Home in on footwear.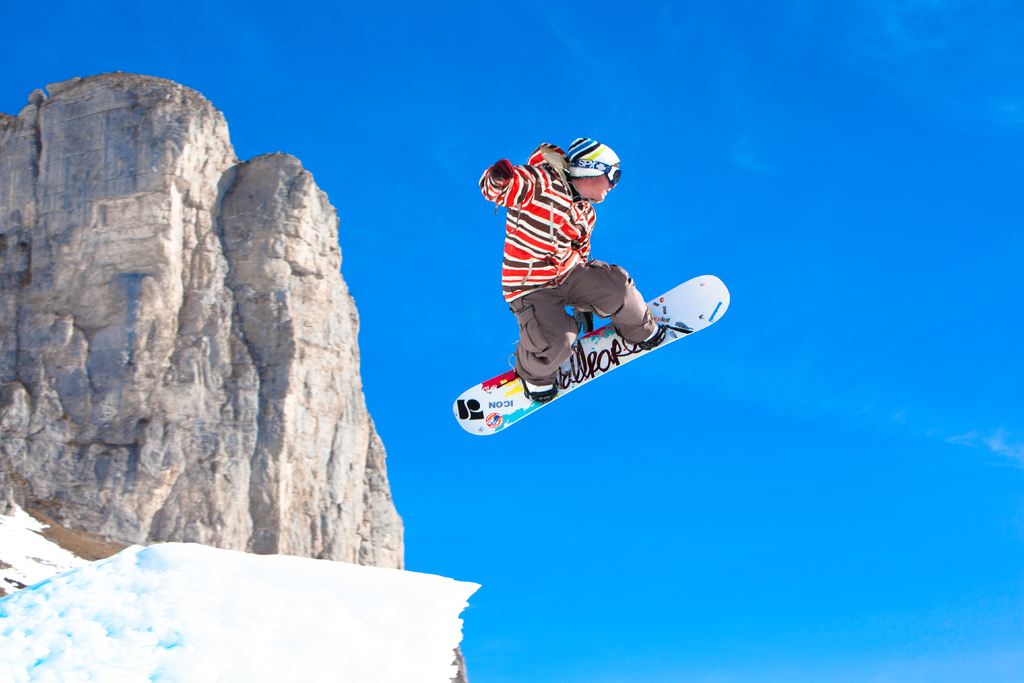
Homed in at 515 373 557 393.
